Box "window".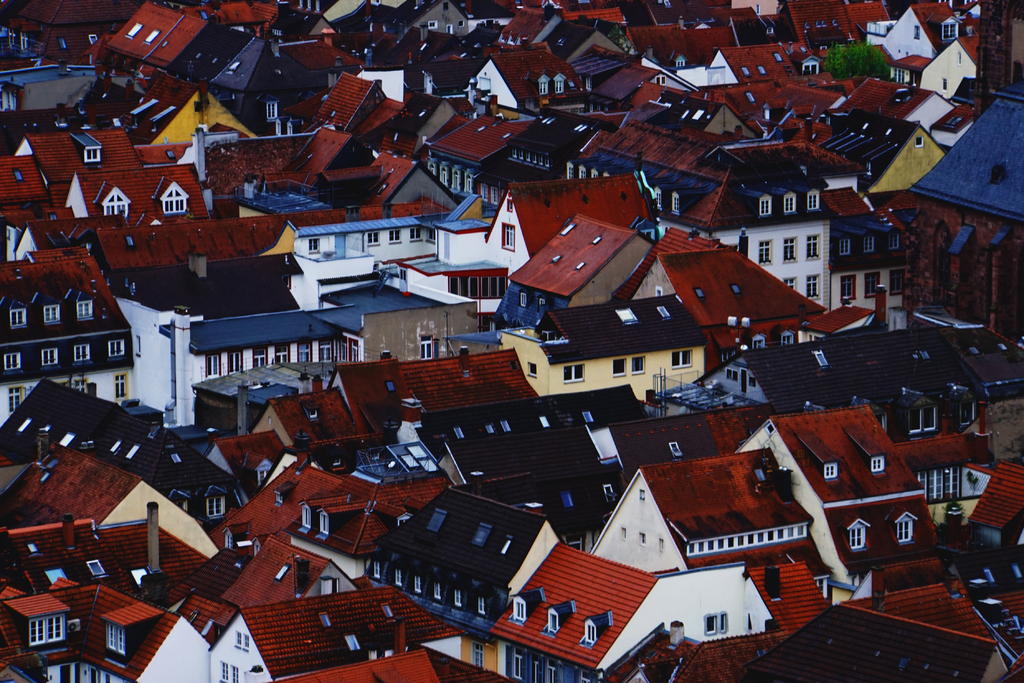
(233, 630, 252, 650).
